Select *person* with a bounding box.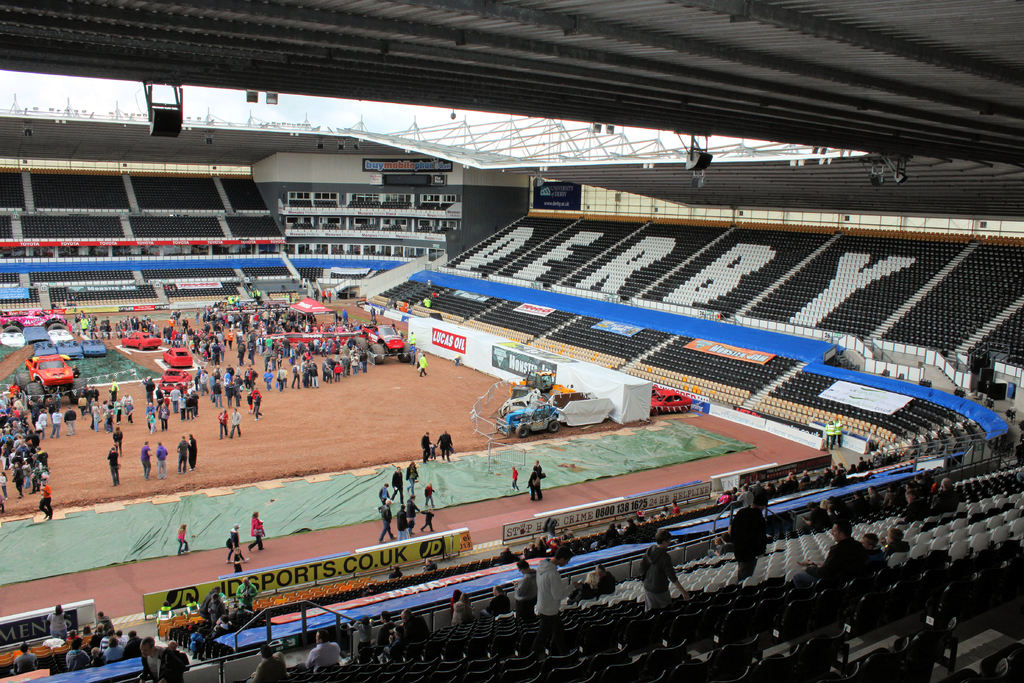
bbox=(196, 299, 308, 369).
